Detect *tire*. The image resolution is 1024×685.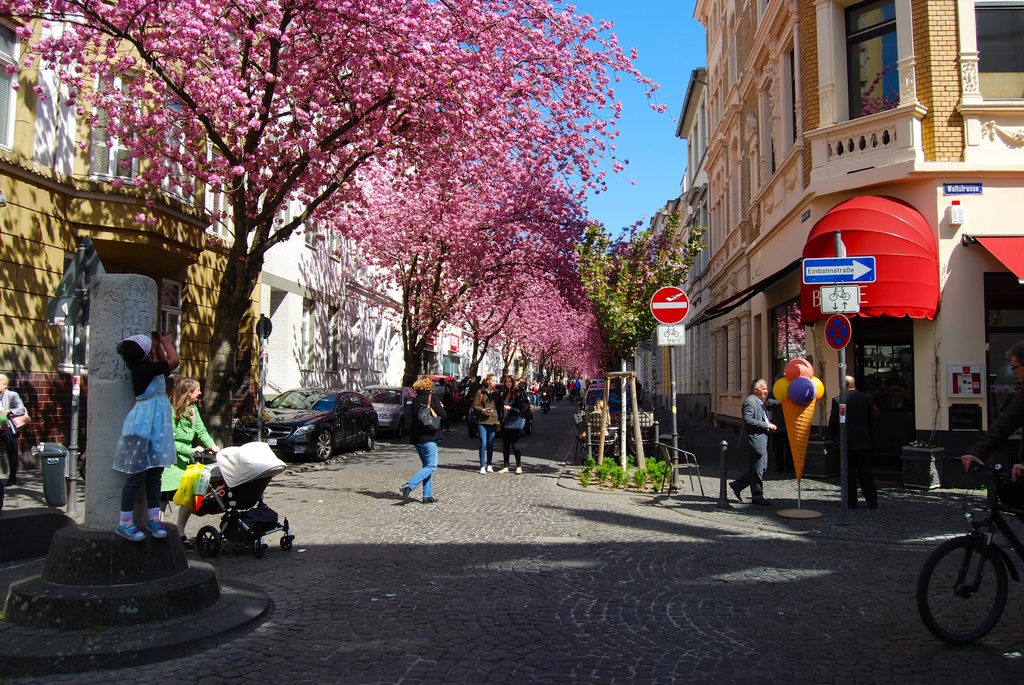
detection(313, 427, 332, 460).
